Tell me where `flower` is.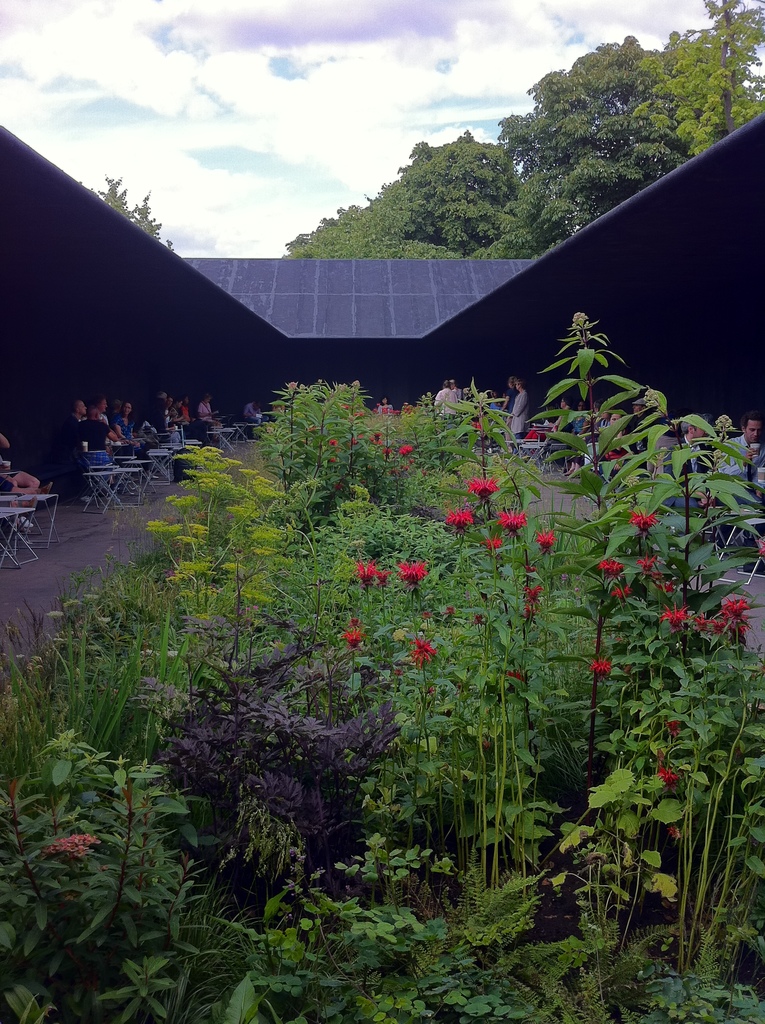
`flower` is at 588:655:609:679.
